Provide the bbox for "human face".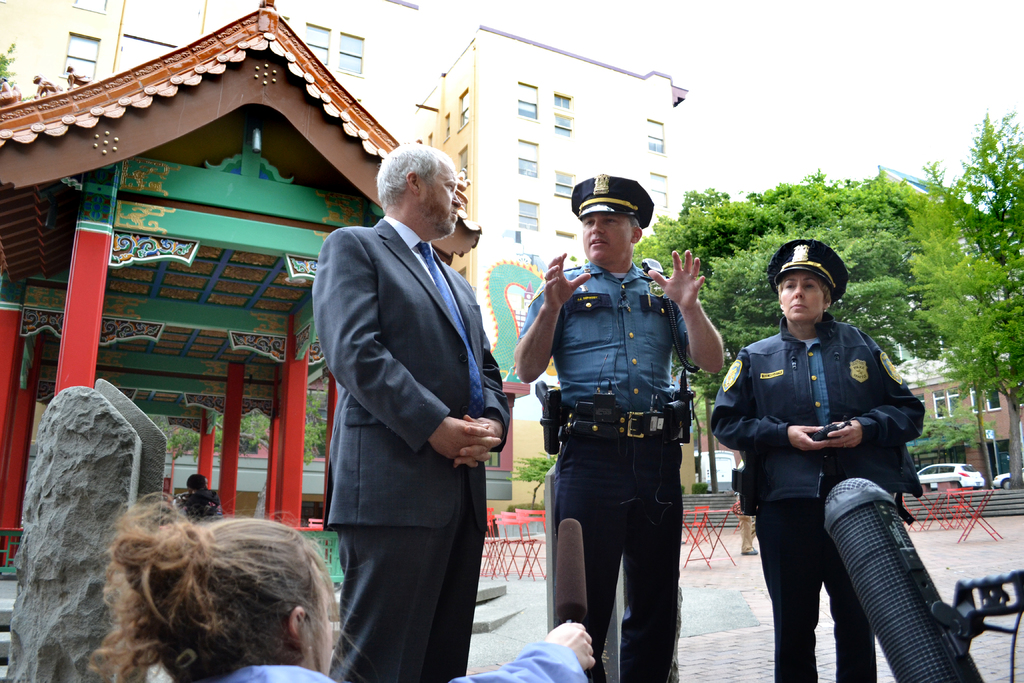
{"x1": 783, "y1": 273, "x2": 825, "y2": 320}.
